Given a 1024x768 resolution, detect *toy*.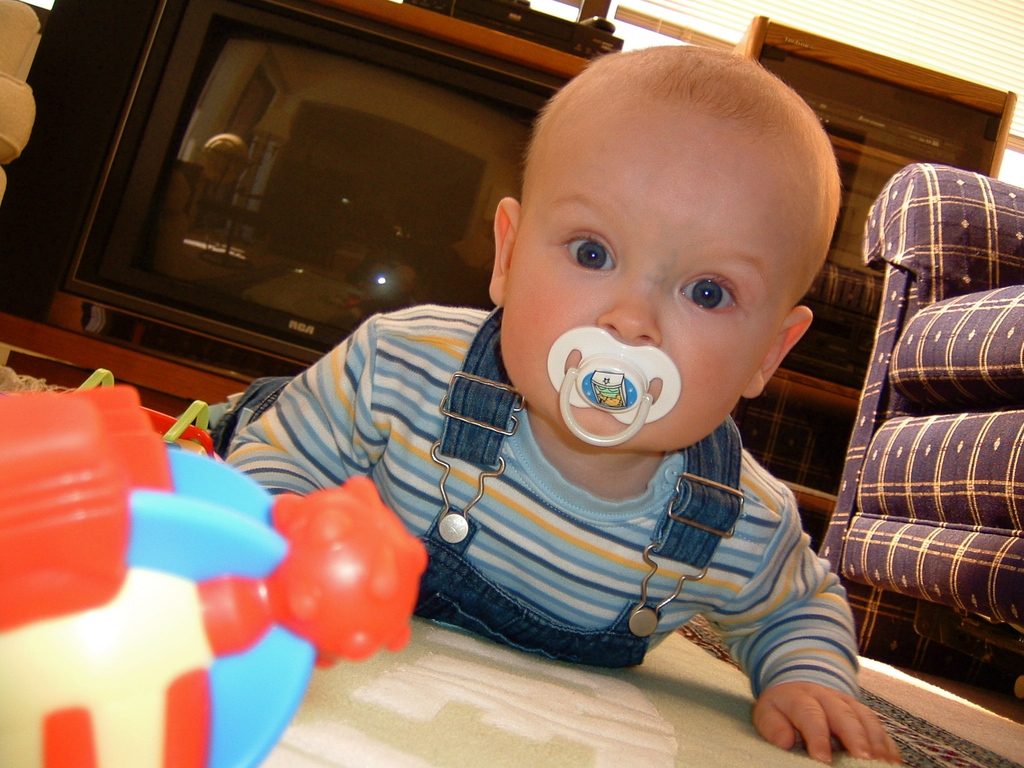
(0, 387, 429, 767).
